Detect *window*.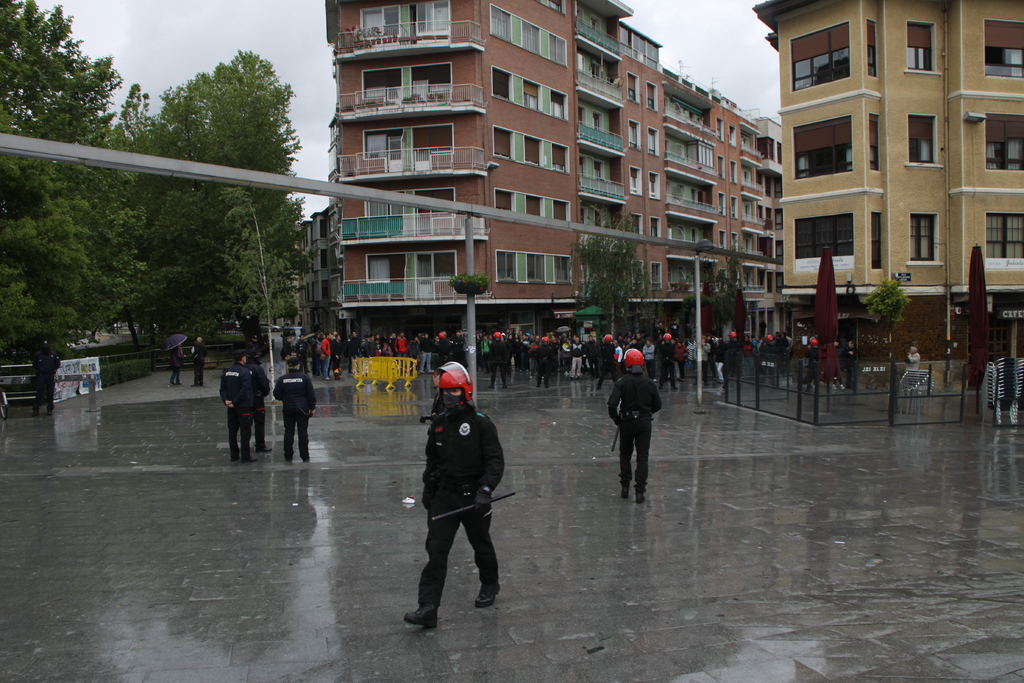
Detected at locate(731, 231, 740, 252).
